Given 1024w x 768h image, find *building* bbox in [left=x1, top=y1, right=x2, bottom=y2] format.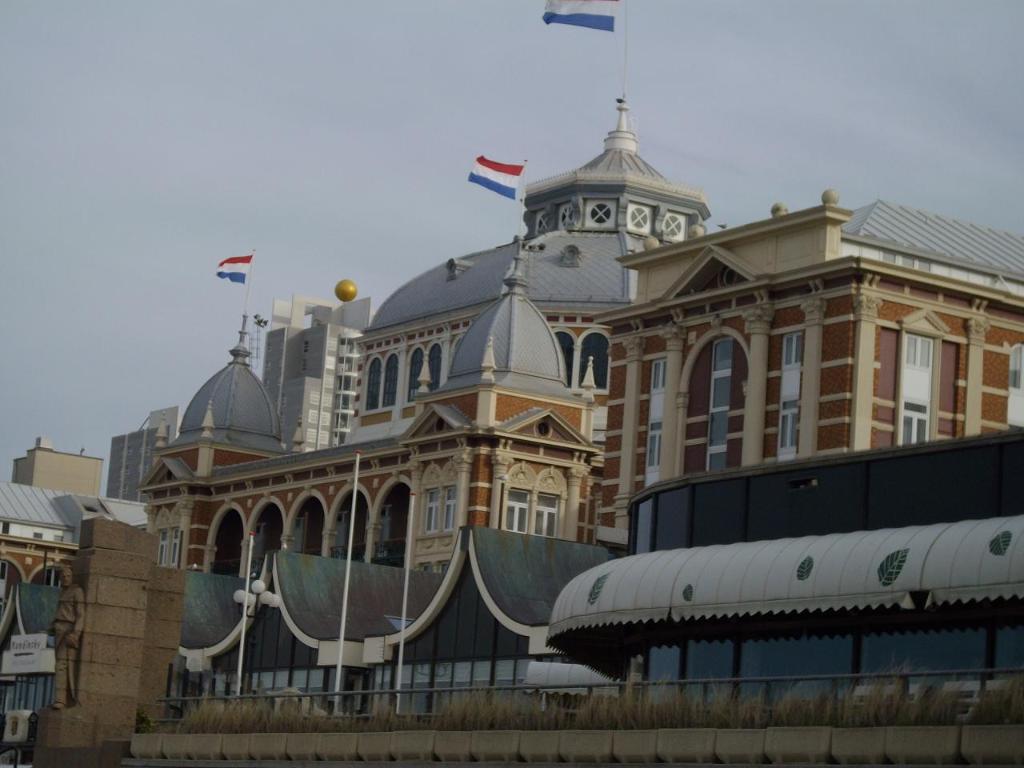
[left=106, top=406, right=178, bottom=502].
